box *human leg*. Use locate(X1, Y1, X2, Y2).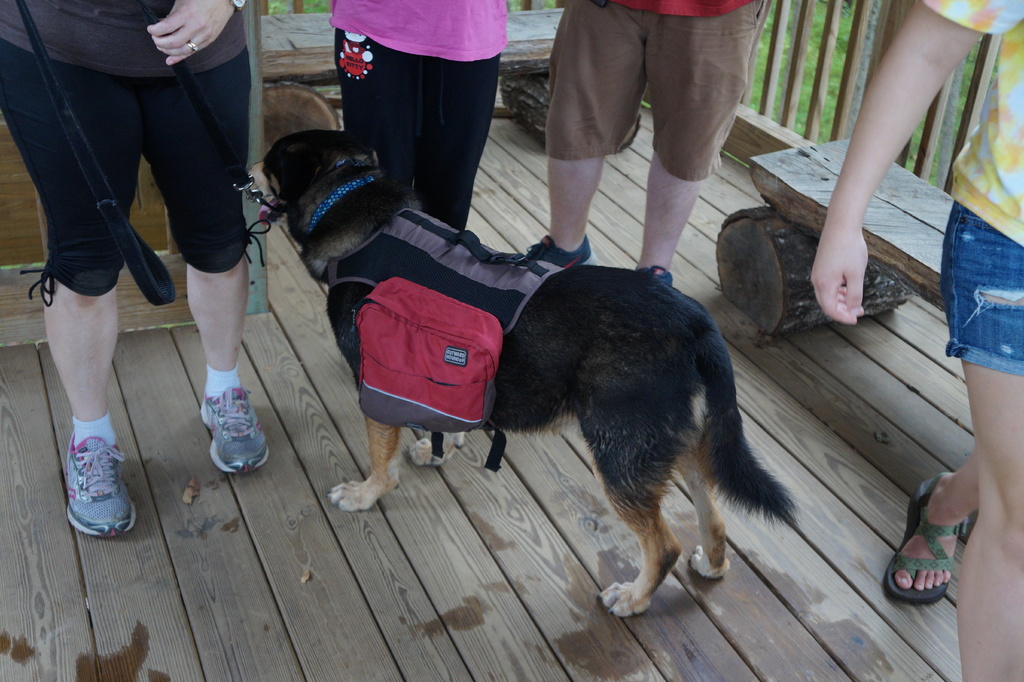
locate(425, 45, 496, 231).
